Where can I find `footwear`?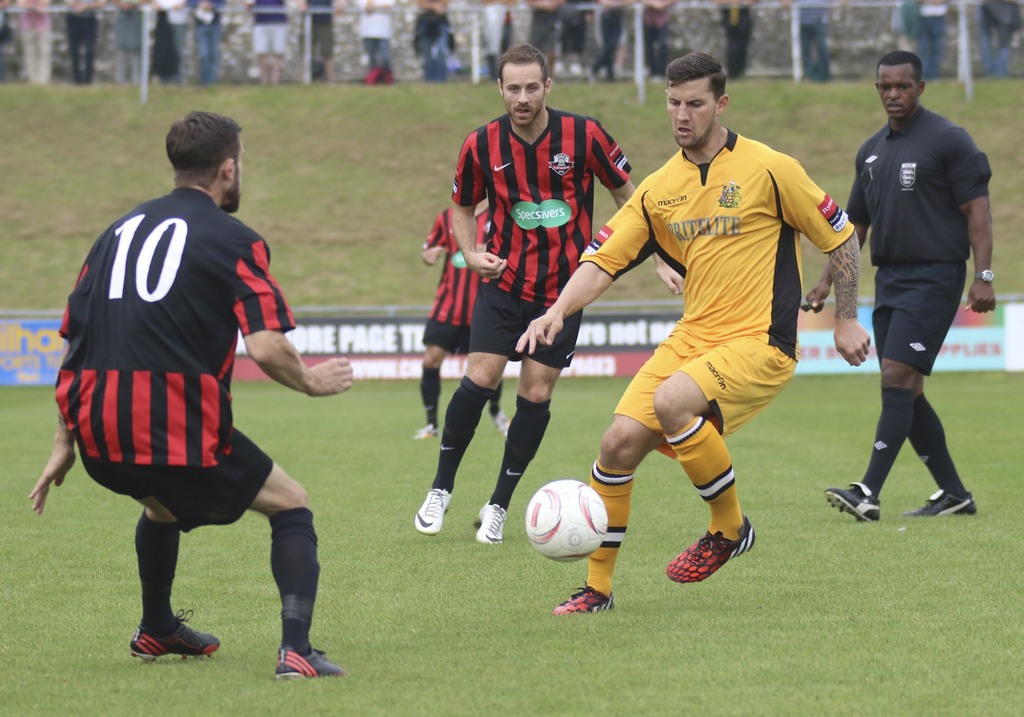
You can find it at [left=664, top=519, right=756, bottom=584].
